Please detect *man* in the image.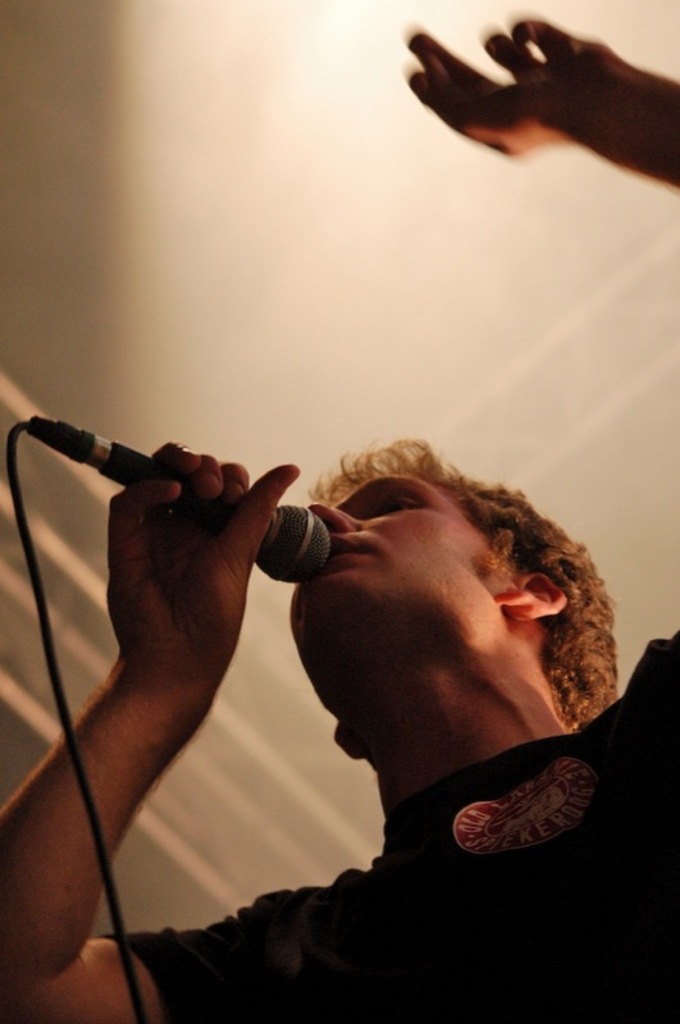
0,15,679,1023.
